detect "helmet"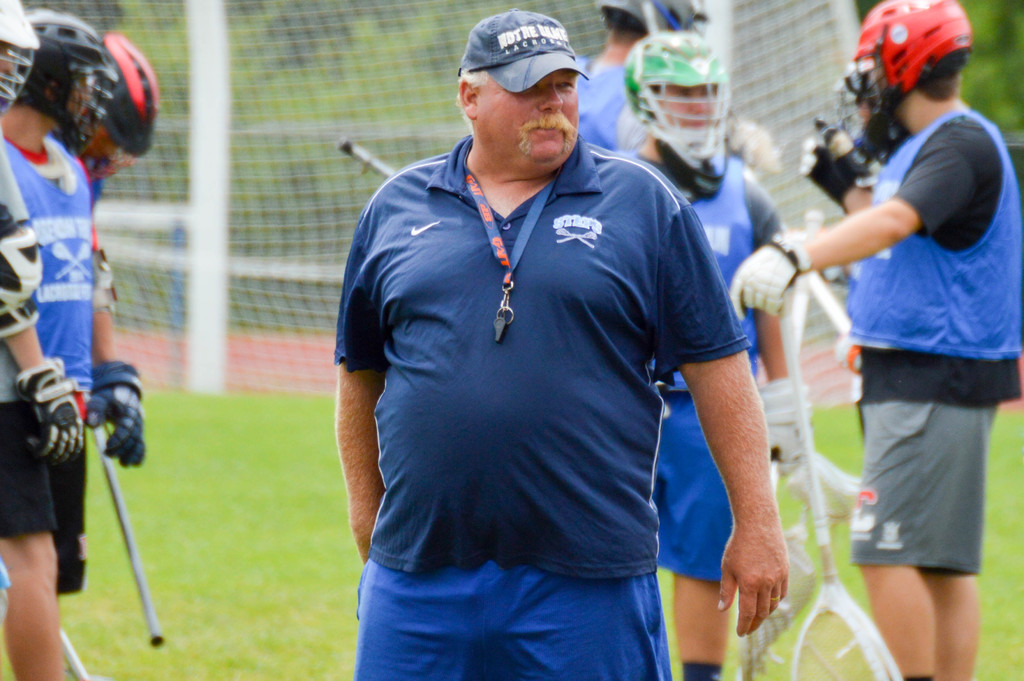
[x1=600, y1=0, x2=717, y2=41]
